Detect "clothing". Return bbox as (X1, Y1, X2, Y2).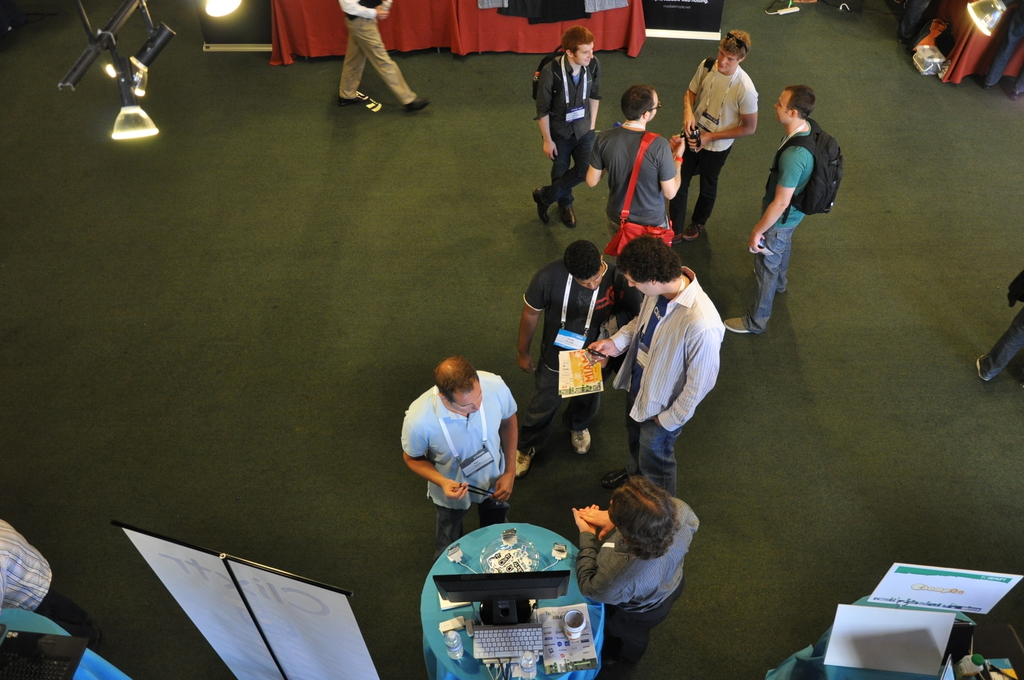
(333, 0, 417, 105).
